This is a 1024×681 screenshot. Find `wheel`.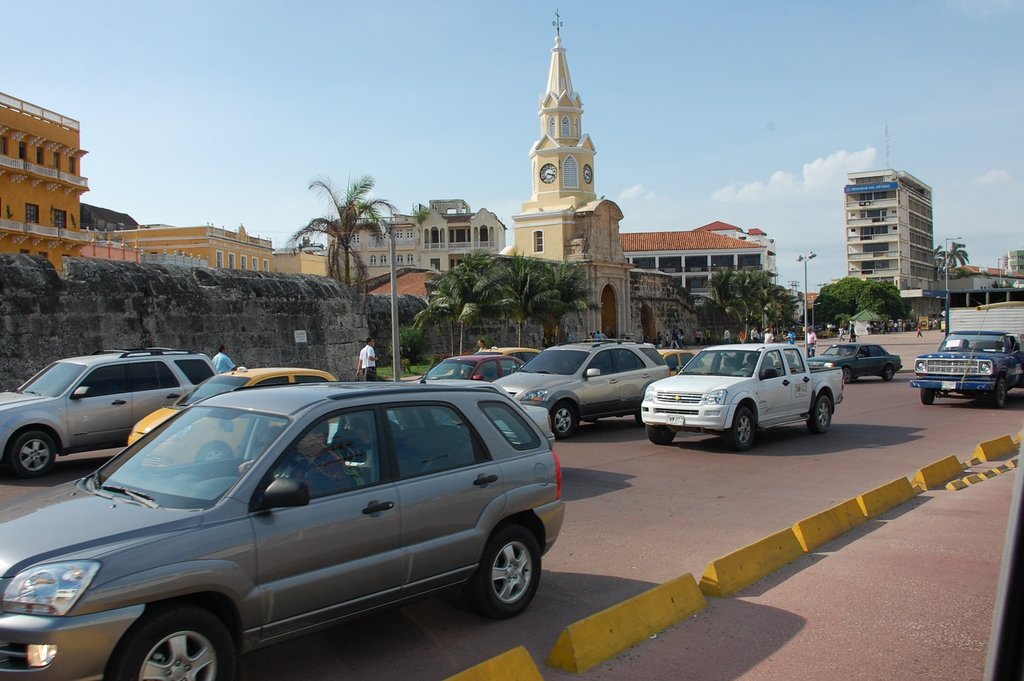
Bounding box: rect(989, 379, 1006, 407).
